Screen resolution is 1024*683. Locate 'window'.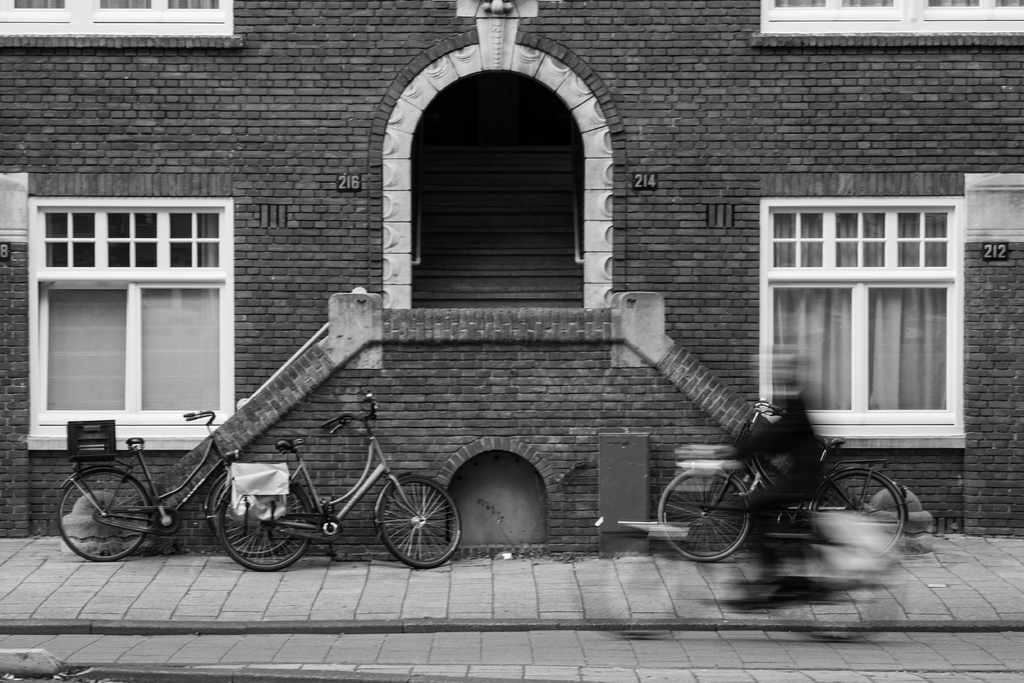
crop(0, 3, 237, 37).
